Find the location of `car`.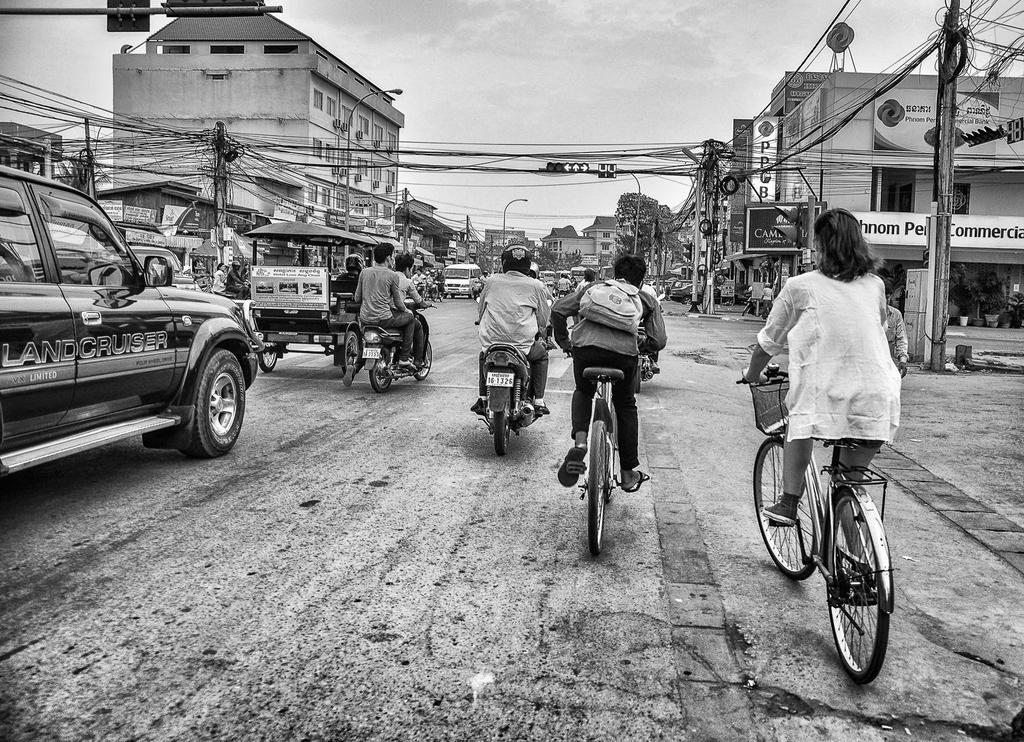
Location: region(0, 232, 265, 499).
